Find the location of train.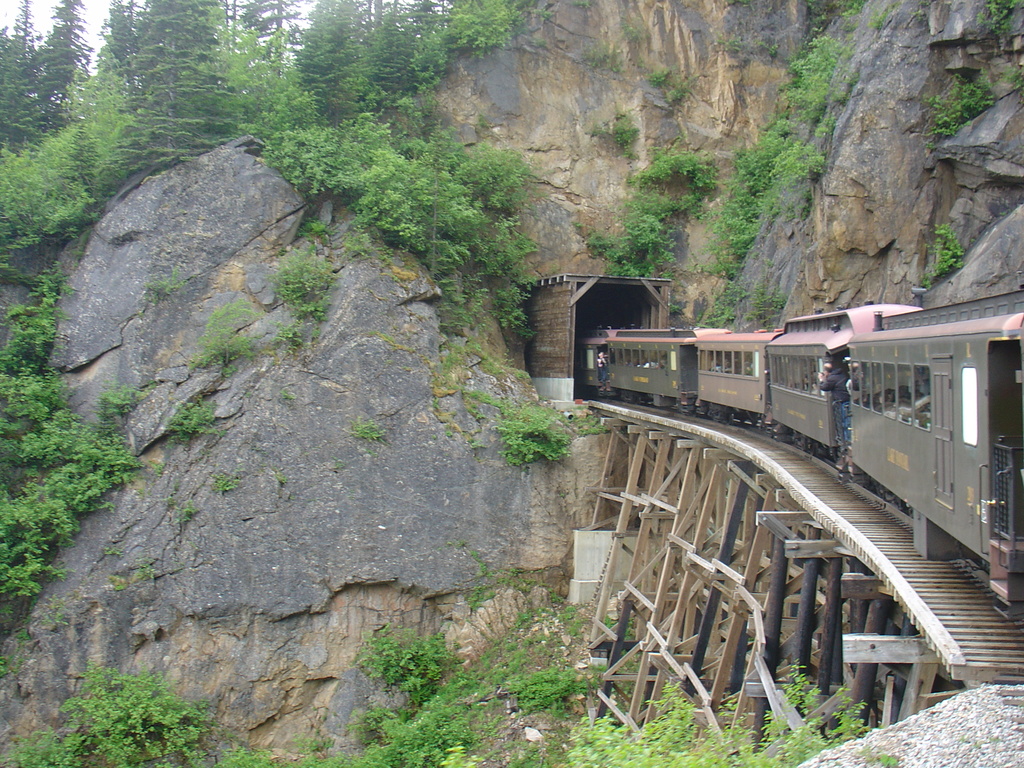
Location: detection(574, 285, 1023, 633).
